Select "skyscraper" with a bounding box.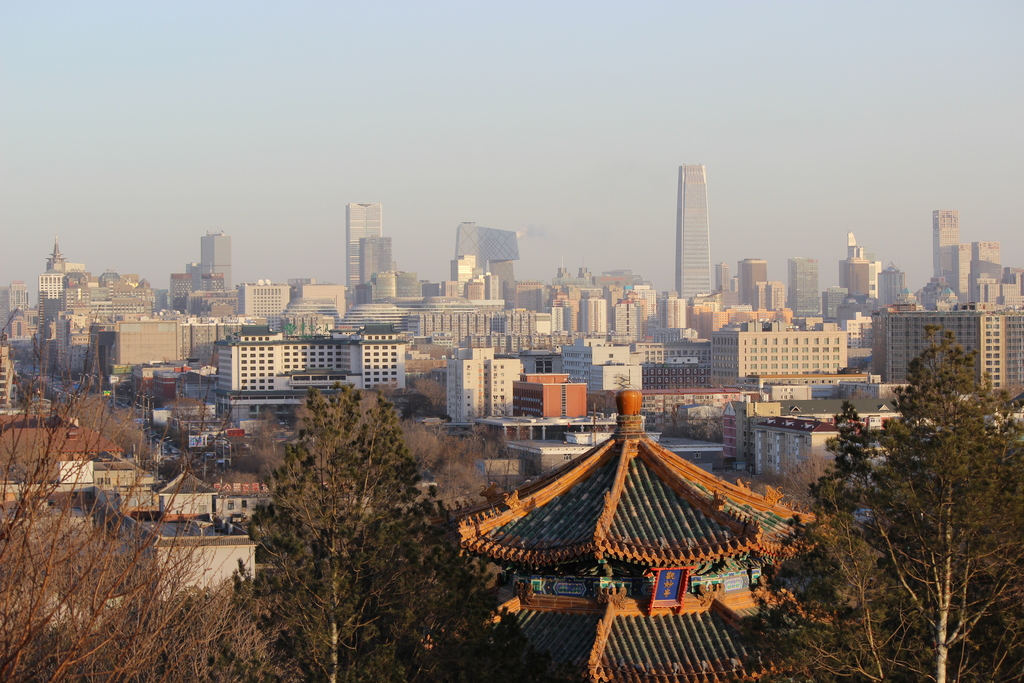
972,229,1005,289.
